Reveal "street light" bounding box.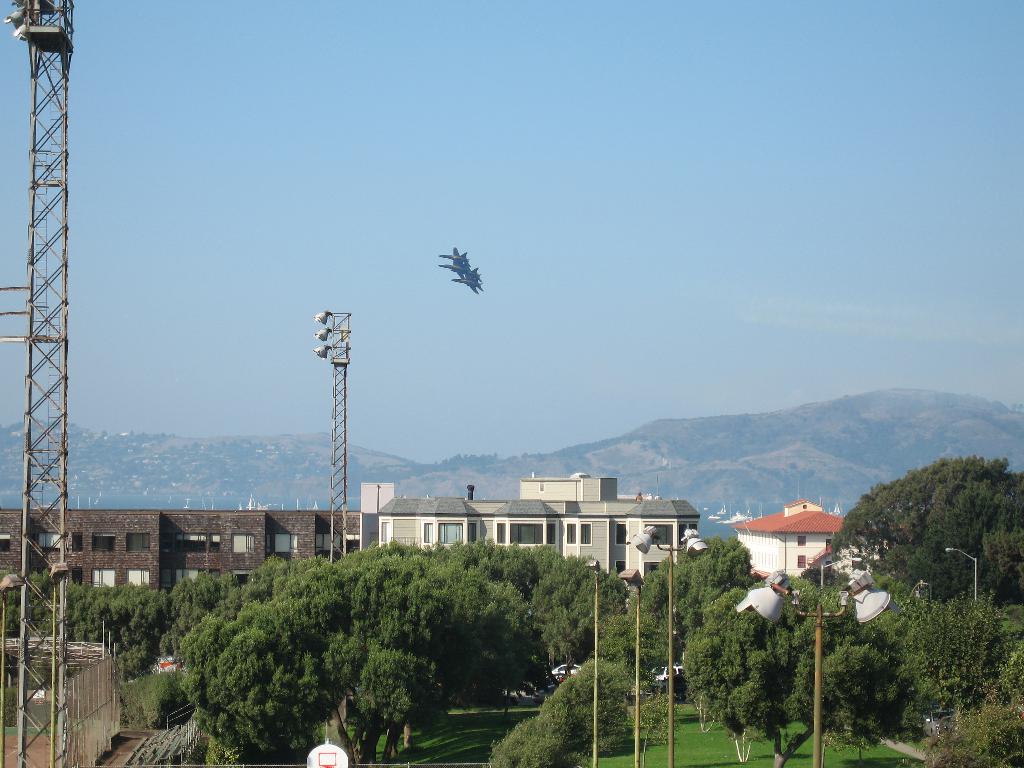
Revealed: <bbox>730, 559, 897, 767</bbox>.
